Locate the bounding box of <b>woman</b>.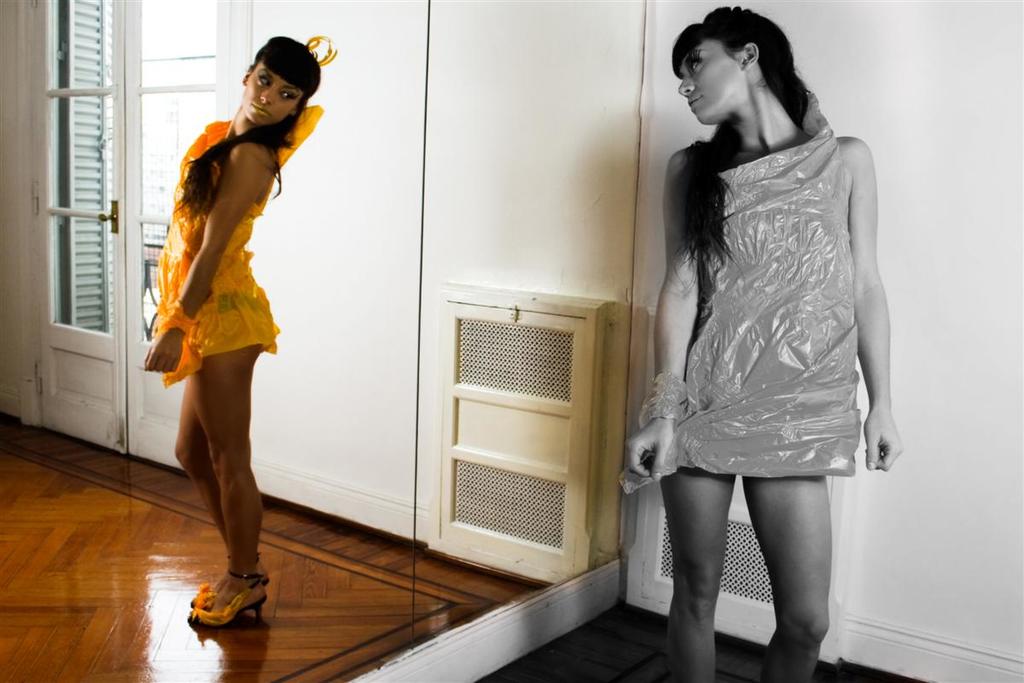
Bounding box: bbox=[602, 0, 904, 682].
